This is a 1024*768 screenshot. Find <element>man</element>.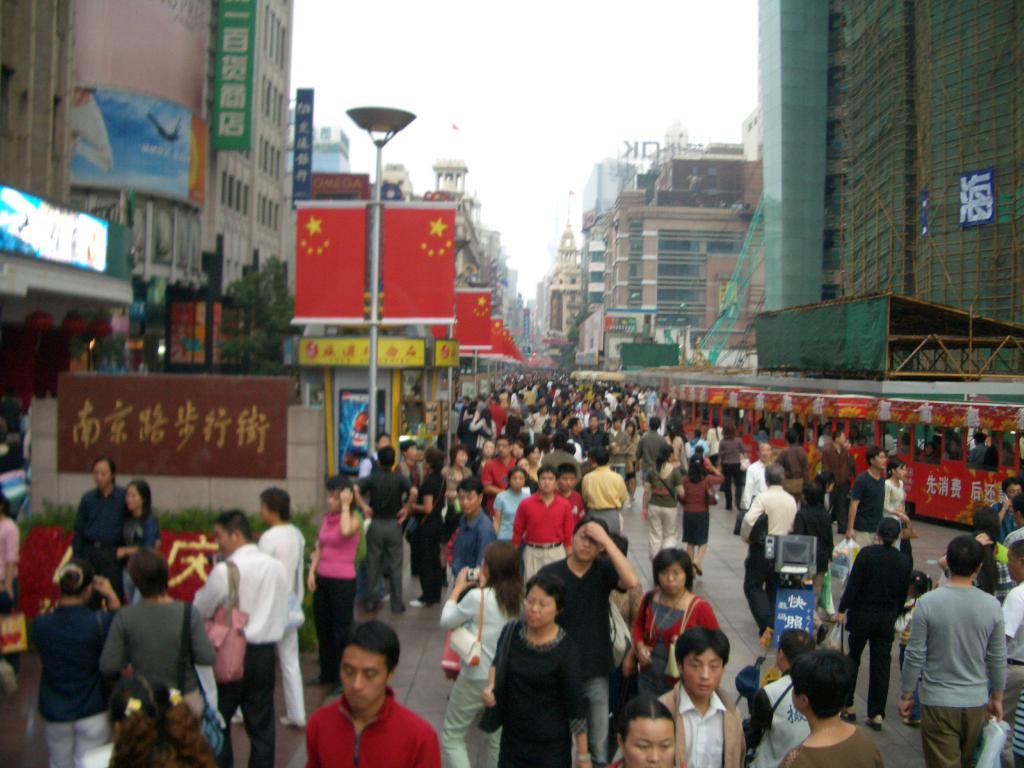
Bounding box: 526:521:639:759.
